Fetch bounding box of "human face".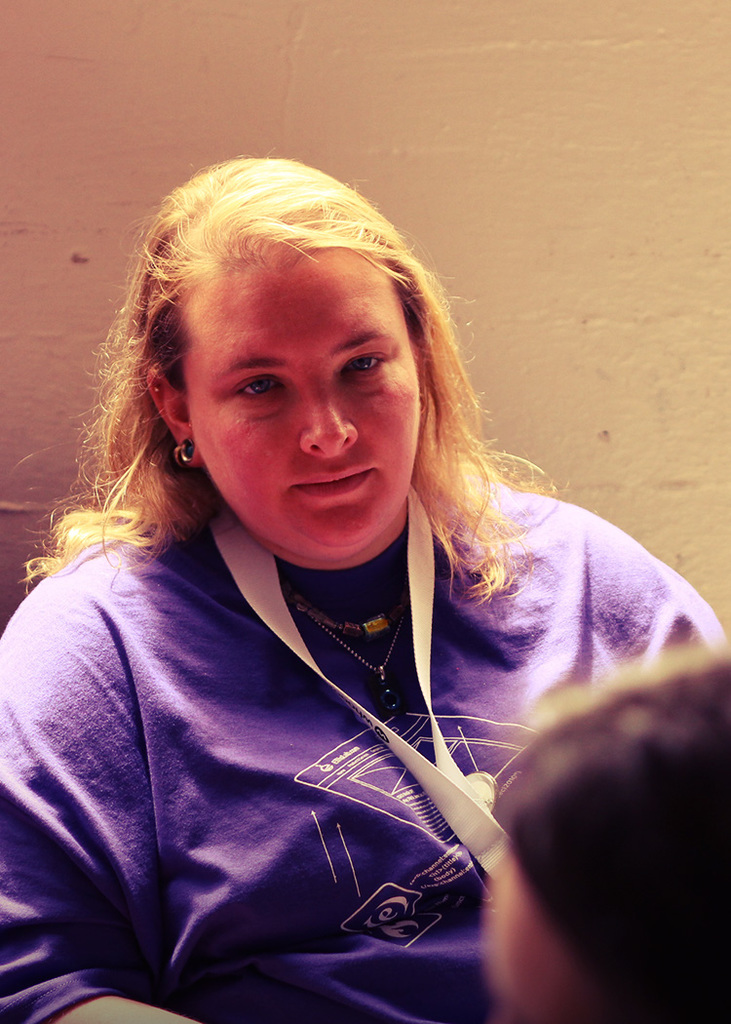
Bbox: bbox=[176, 256, 419, 562].
